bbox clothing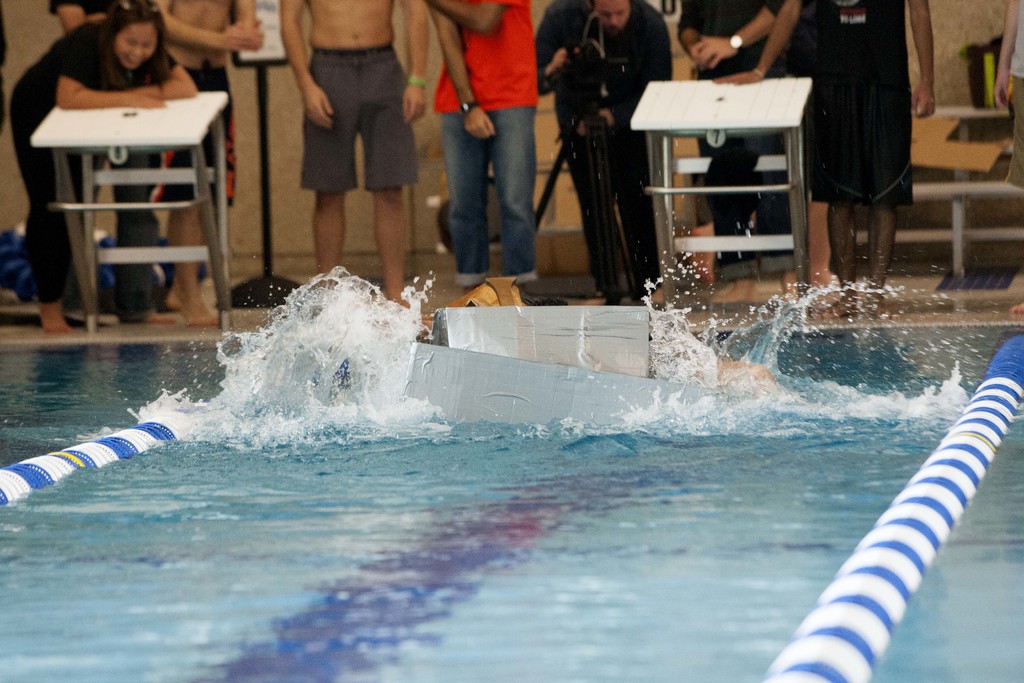
682/0/781/259
